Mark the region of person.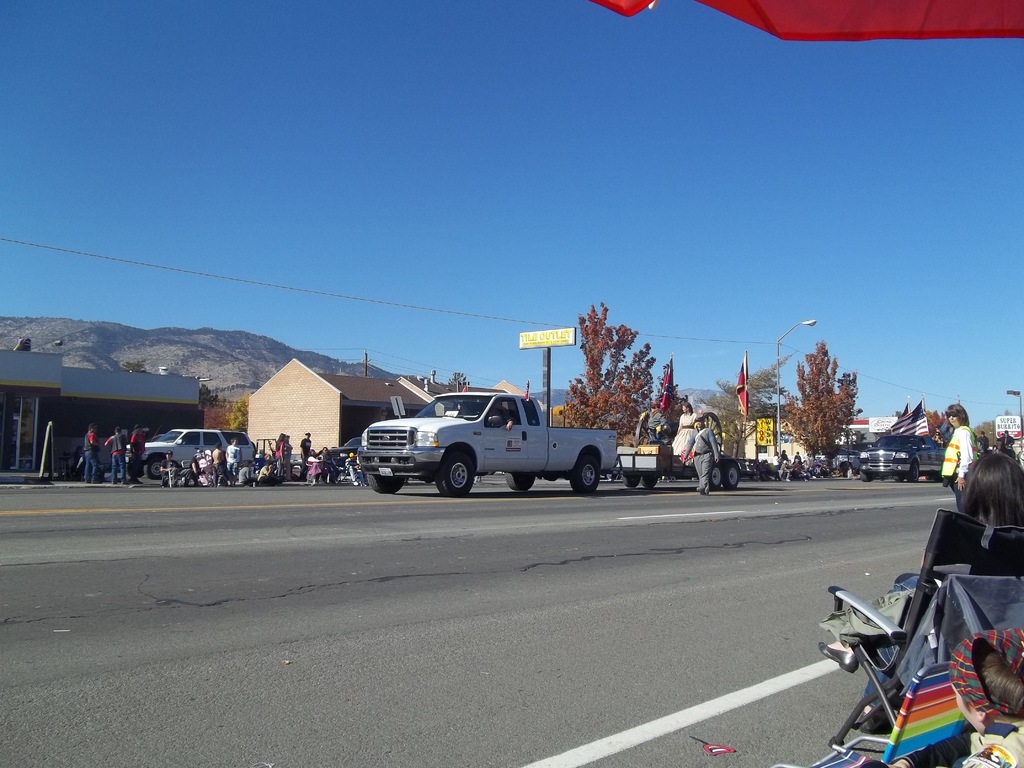
Region: [x1=306, y1=447, x2=324, y2=483].
